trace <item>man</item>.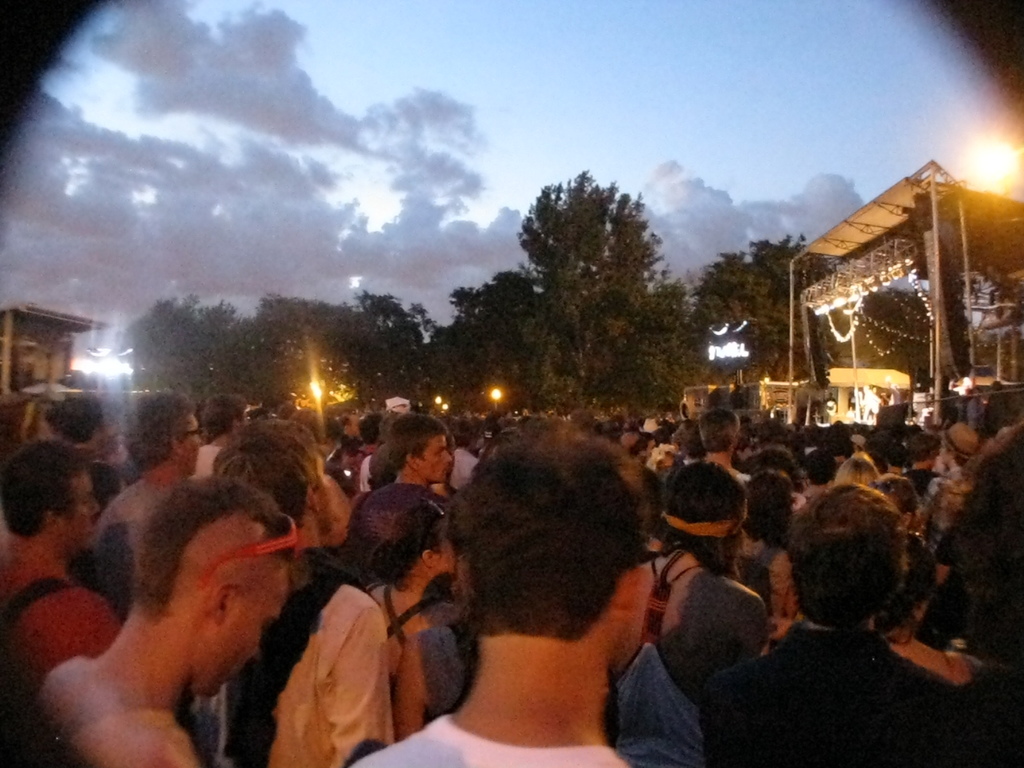
Traced to [left=196, top=388, right=247, bottom=474].
